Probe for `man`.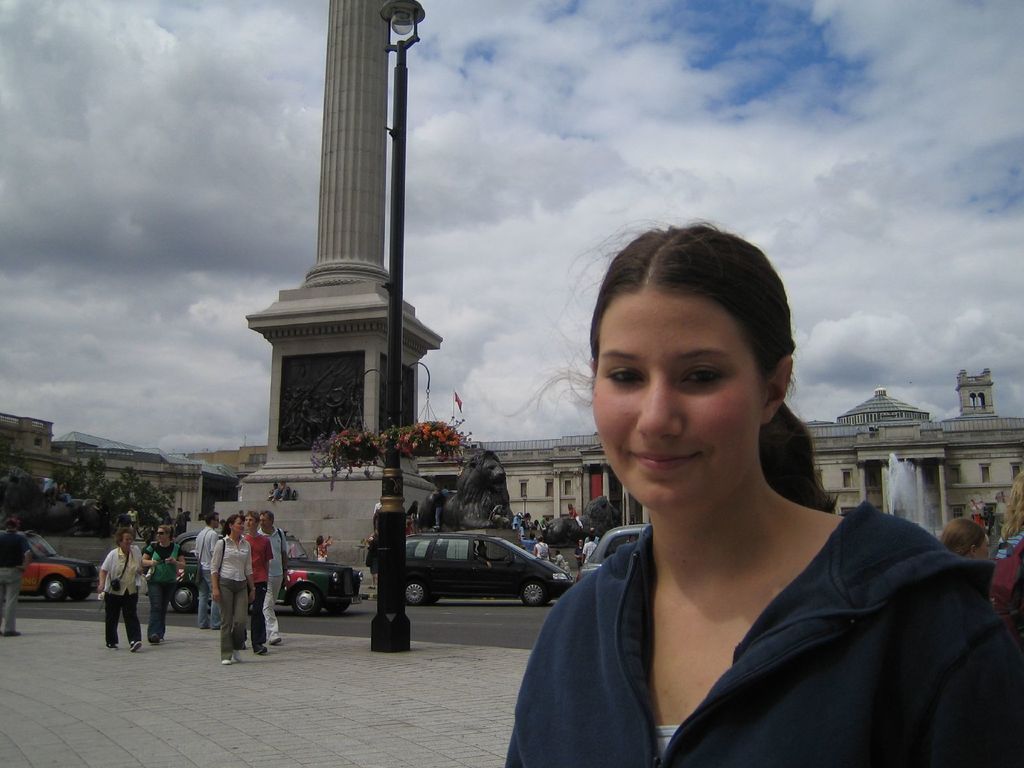
Probe result: left=36, top=476, right=59, bottom=508.
